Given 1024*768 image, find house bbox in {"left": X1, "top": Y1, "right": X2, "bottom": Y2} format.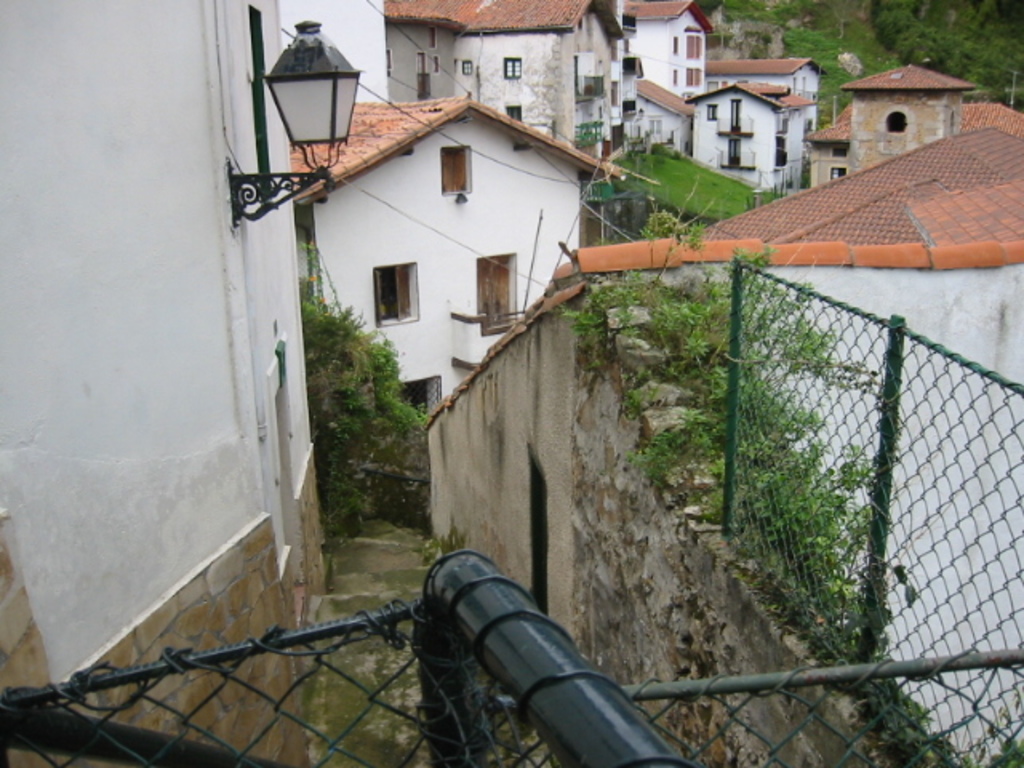
{"left": 562, "top": 110, "right": 1022, "bottom": 766}.
